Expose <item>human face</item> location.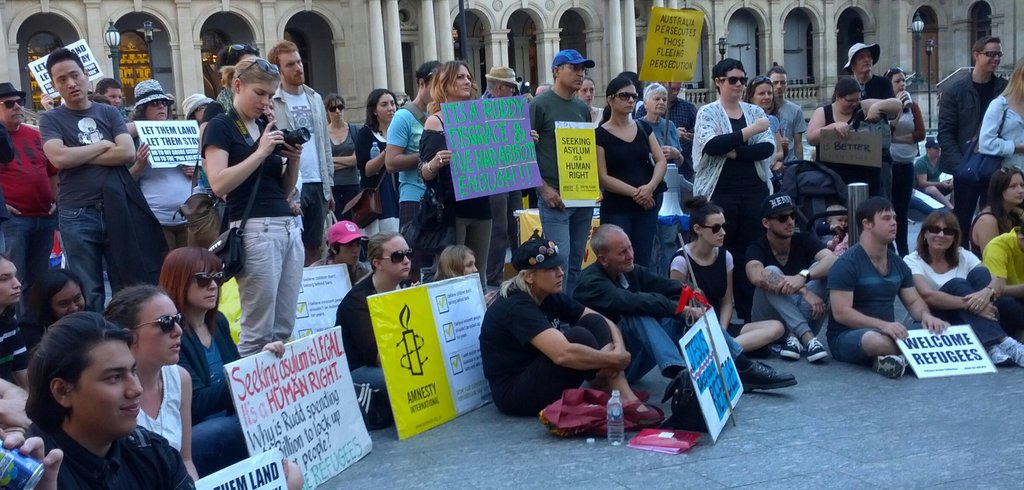
Exposed at <box>51,276,84,317</box>.
